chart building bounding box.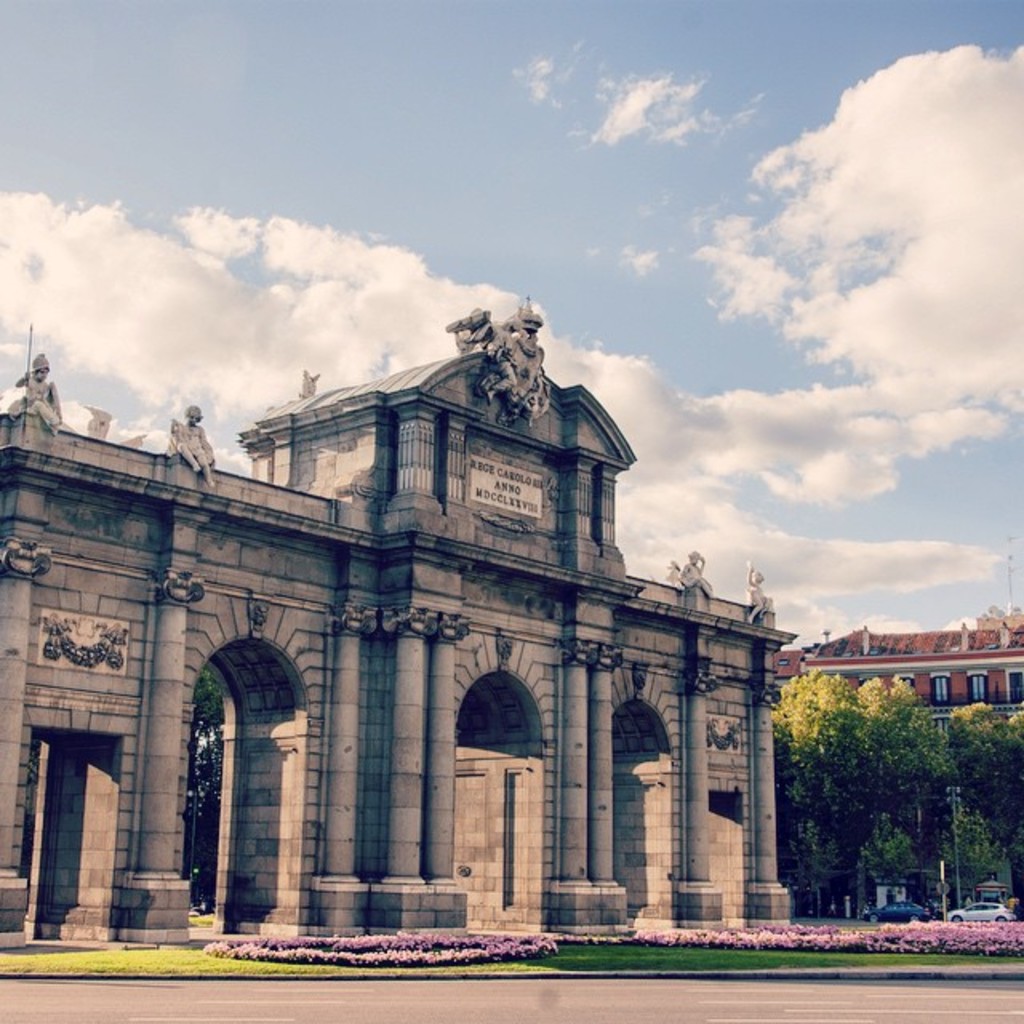
Charted: 765 622 1022 918.
